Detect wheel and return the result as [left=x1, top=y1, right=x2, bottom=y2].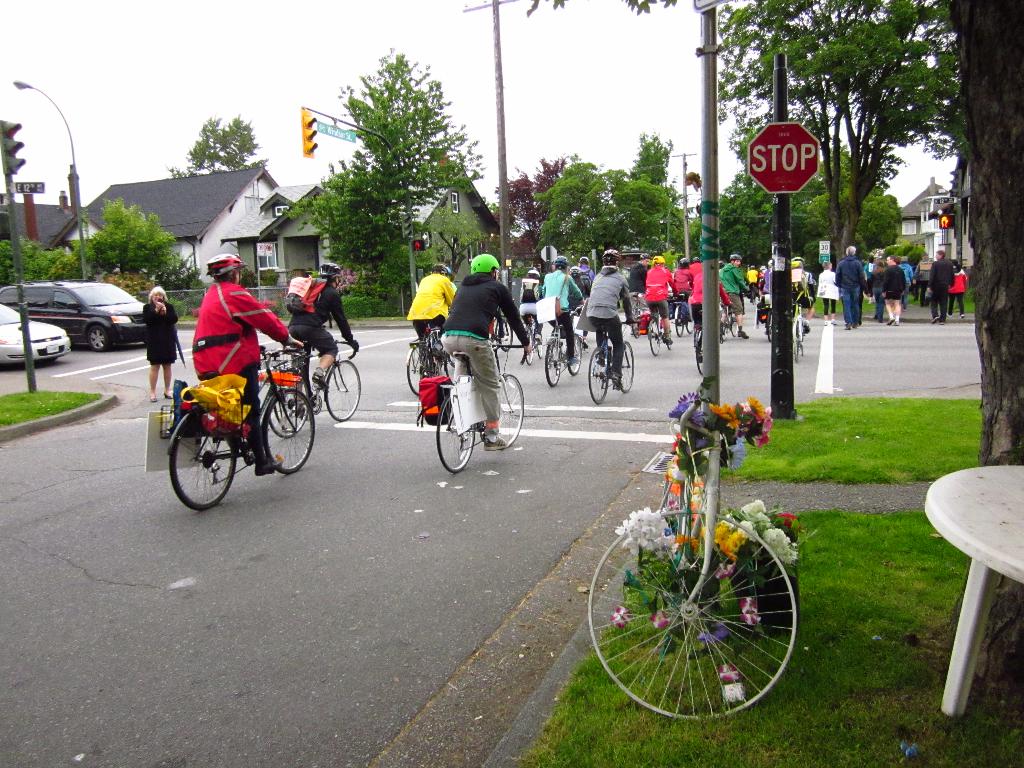
[left=265, top=387, right=317, bottom=474].
